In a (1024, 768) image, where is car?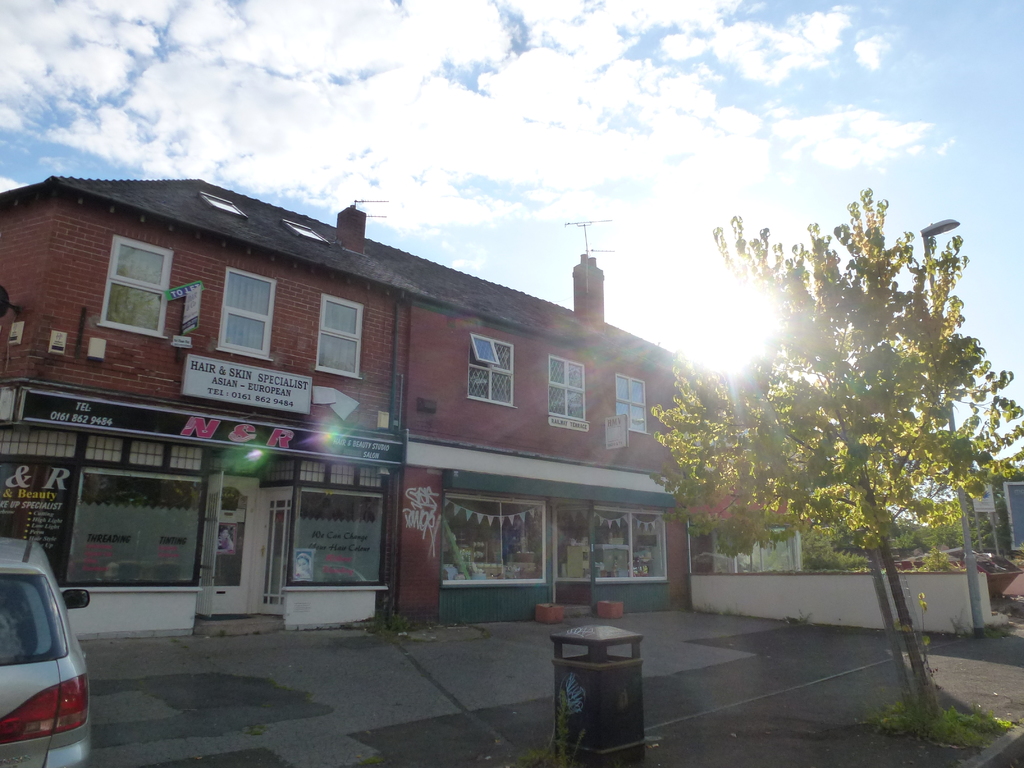
1, 520, 101, 767.
